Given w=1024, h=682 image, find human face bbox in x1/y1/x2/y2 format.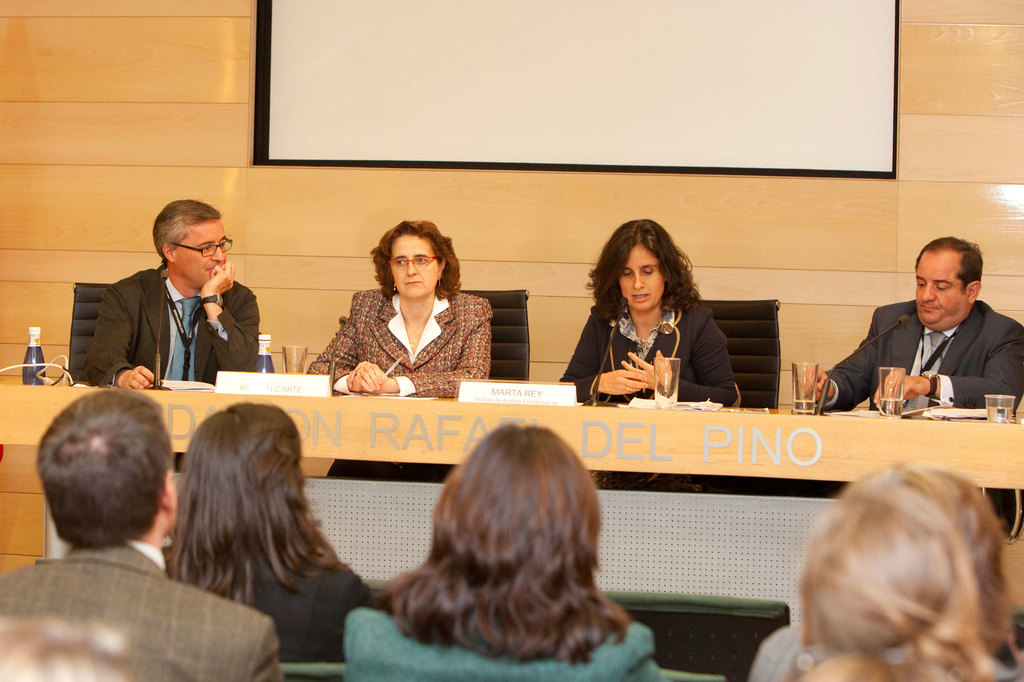
390/232/438/297.
